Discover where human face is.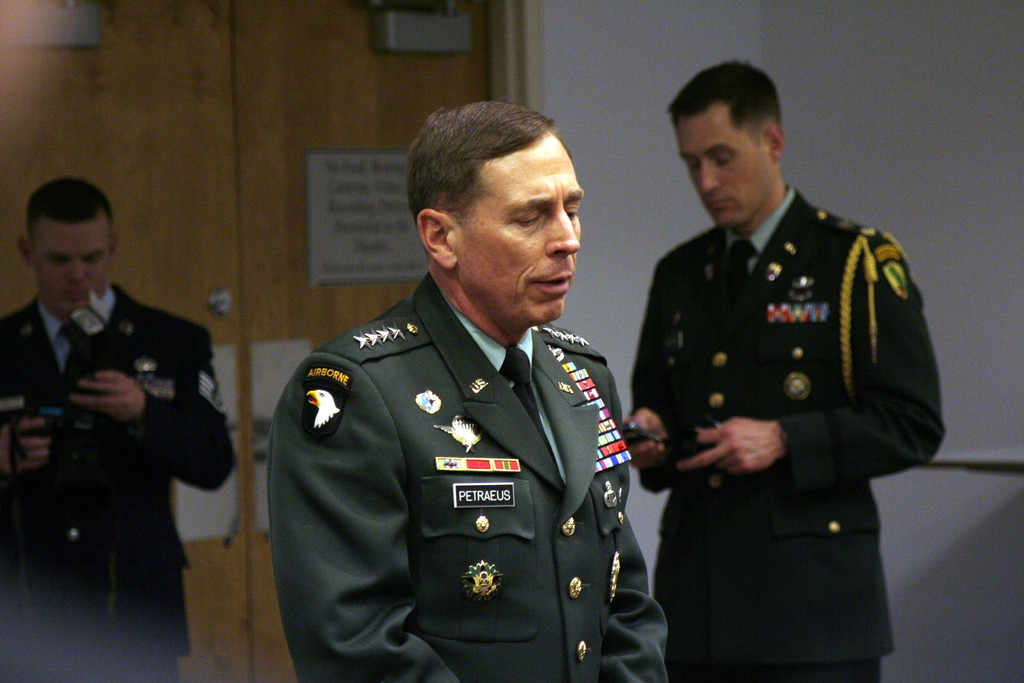
Discovered at bbox=[675, 111, 772, 224].
